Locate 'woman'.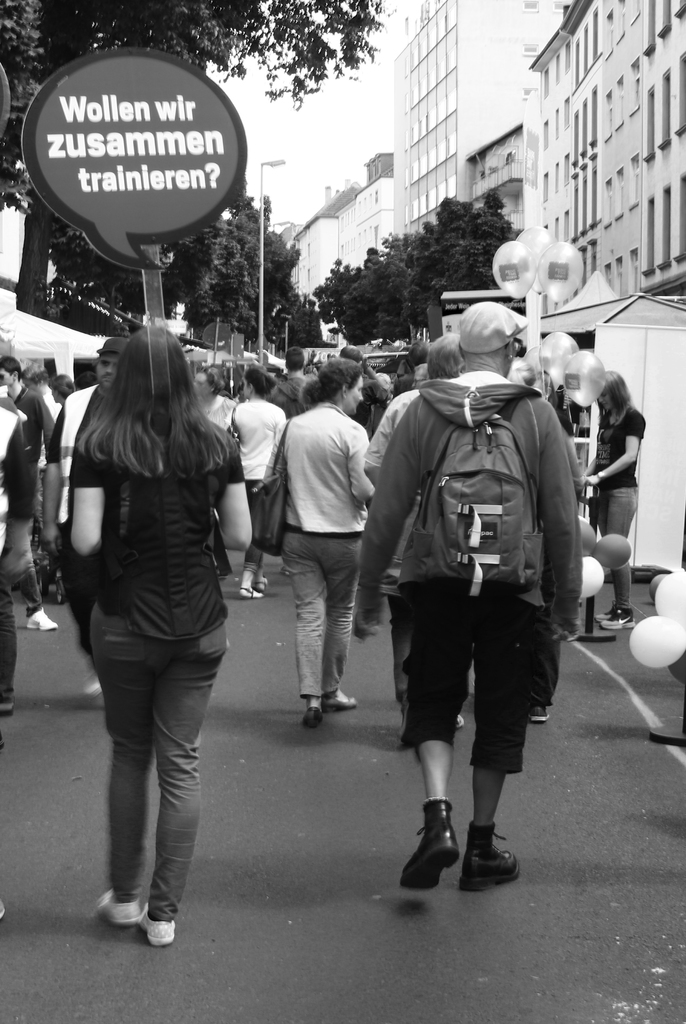
Bounding box: crop(580, 367, 651, 630).
